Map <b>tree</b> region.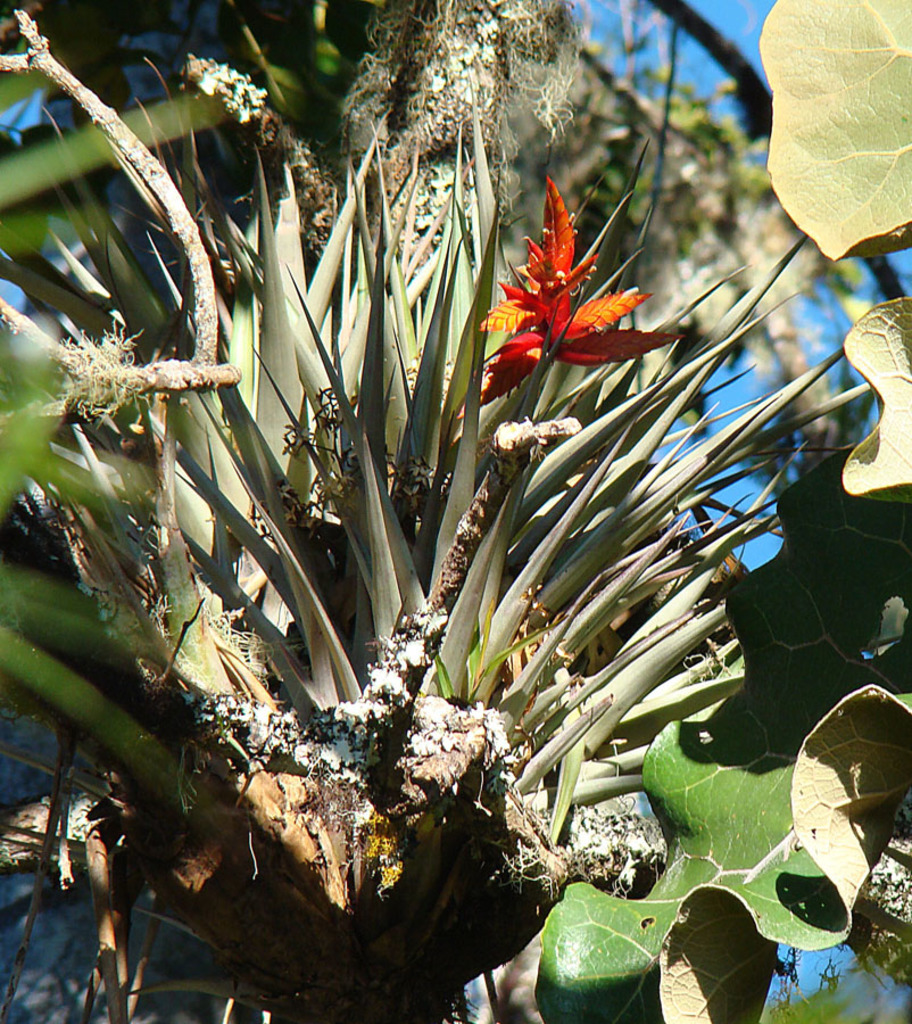
Mapped to {"left": 0, "top": 8, "right": 909, "bottom": 1023}.
